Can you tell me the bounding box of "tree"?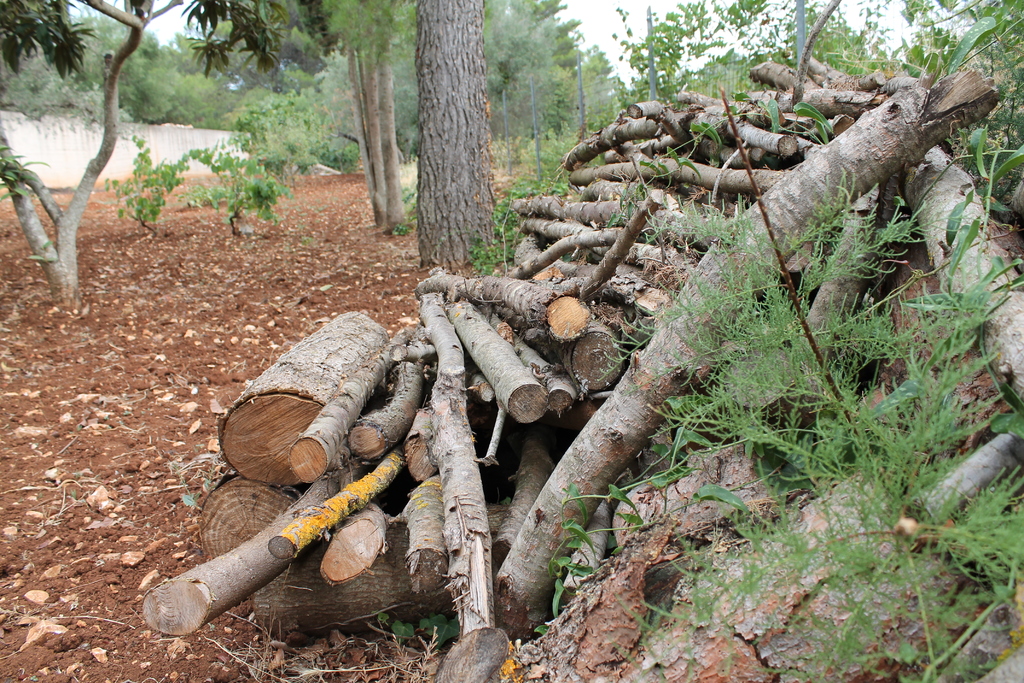
l=296, t=0, r=417, b=231.
